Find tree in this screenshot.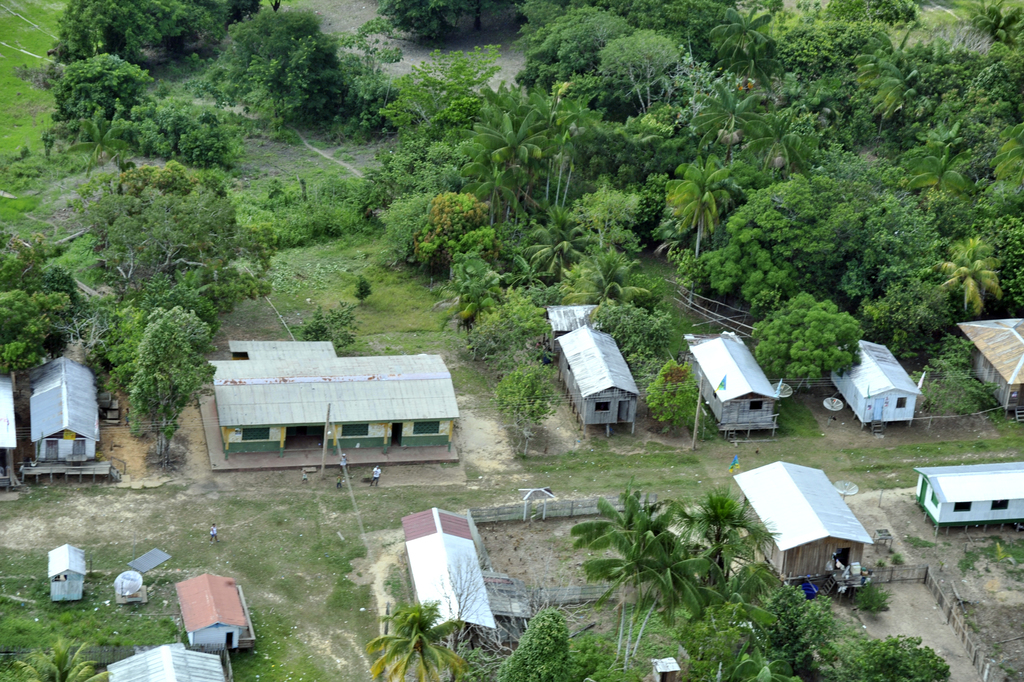
The bounding box for tree is select_region(33, 56, 156, 156).
